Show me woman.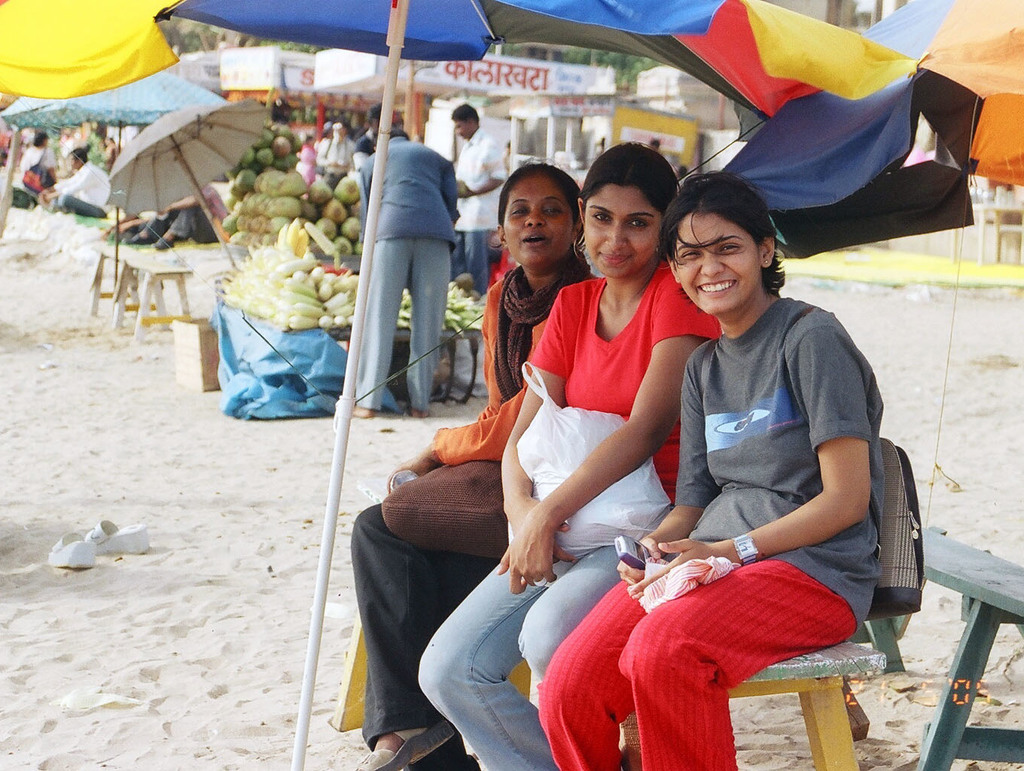
woman is here: (353, 157, 600, 770).
